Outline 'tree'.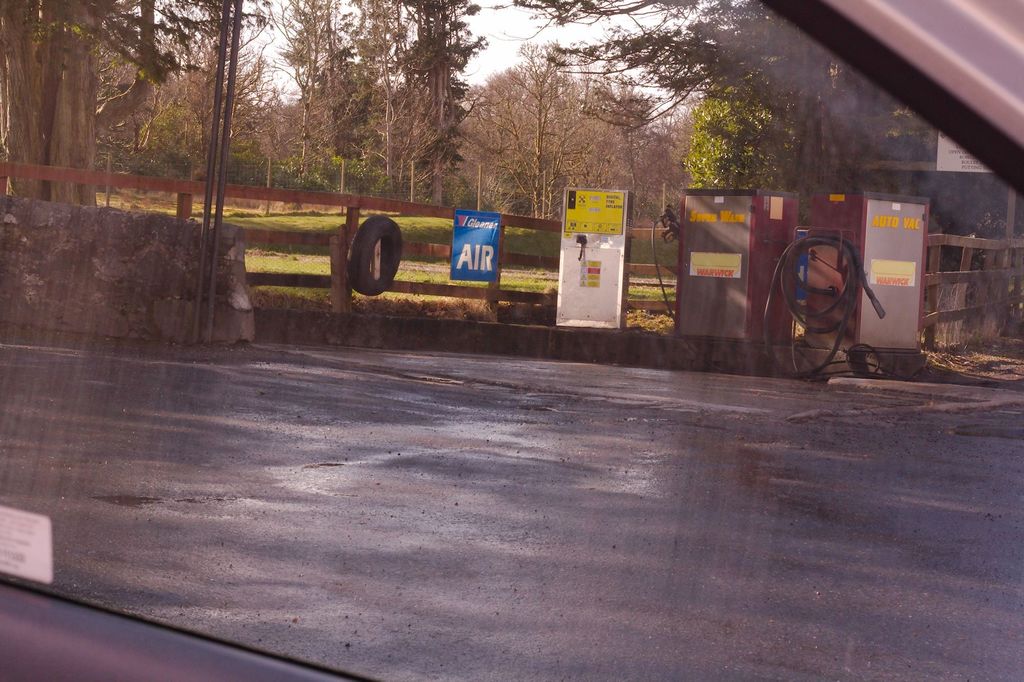
Outline: <box>483,33,612,216</box>.
